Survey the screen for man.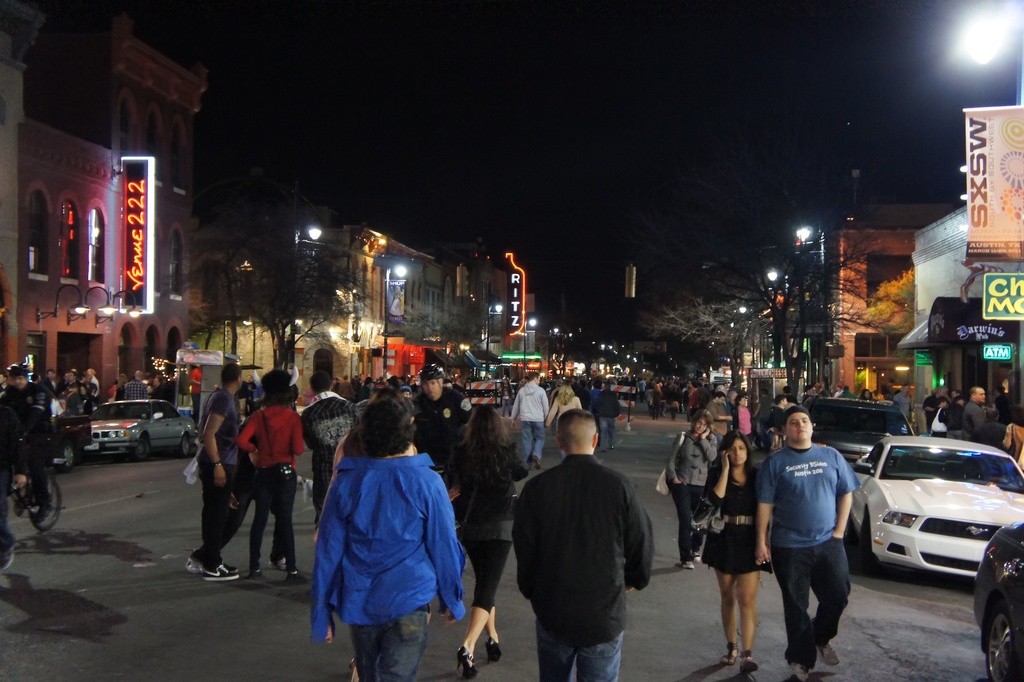
Survey found: (left=890, top=377, right=916, bottom=431).
